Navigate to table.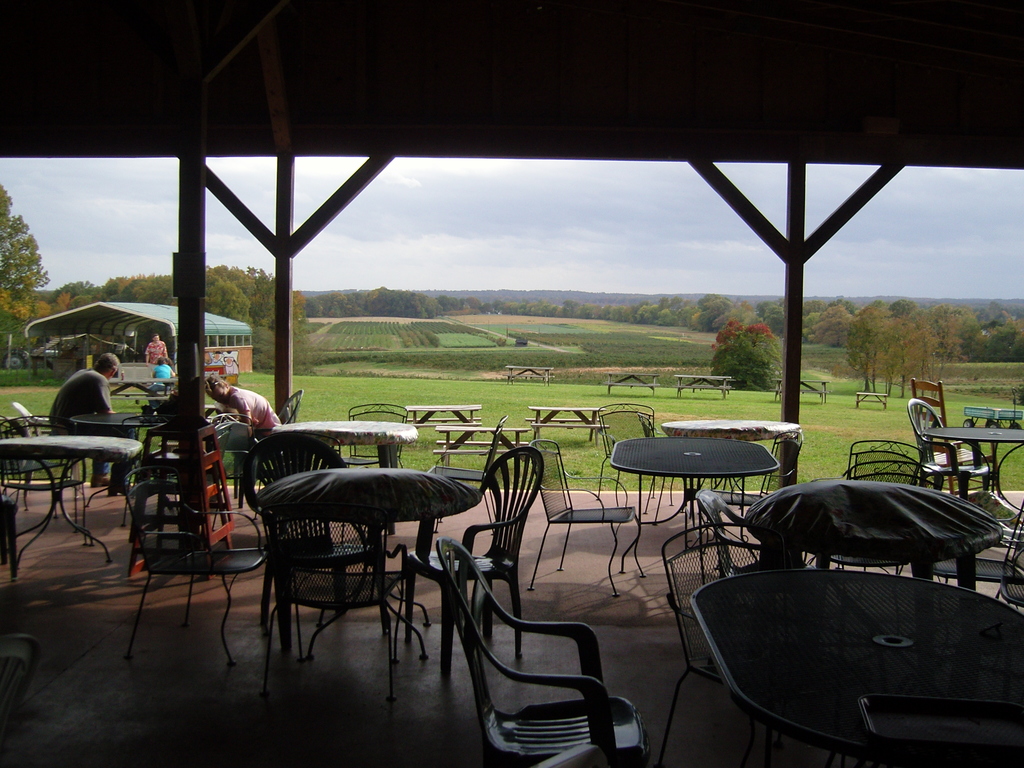
Navigation target: detection(852, 392, 890, 406).
